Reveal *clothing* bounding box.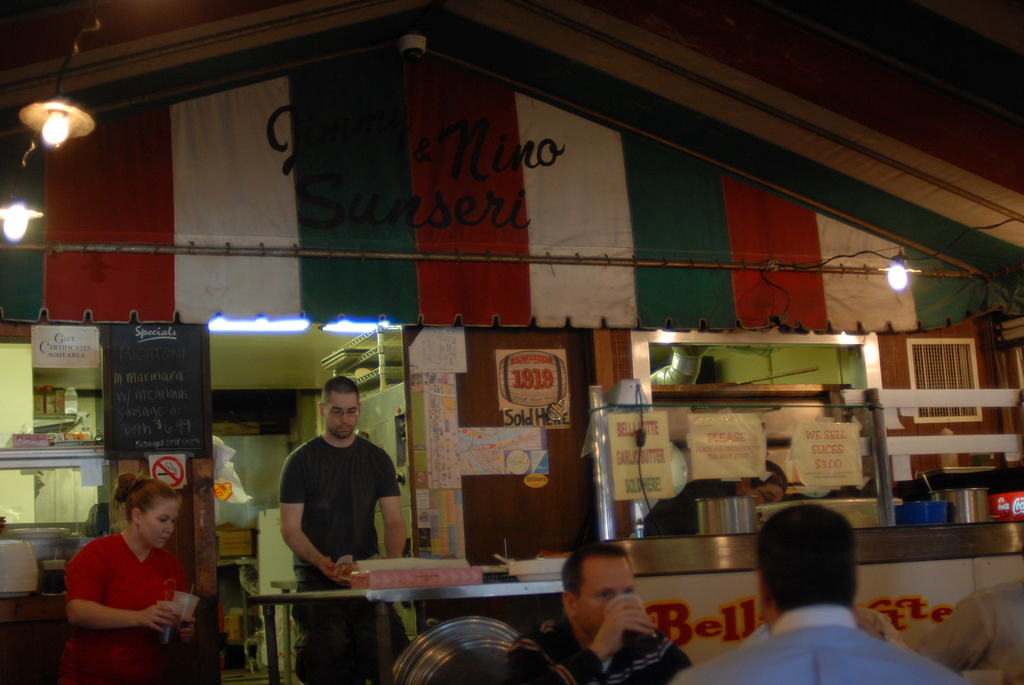
Revealed: 276,439,407,584.
